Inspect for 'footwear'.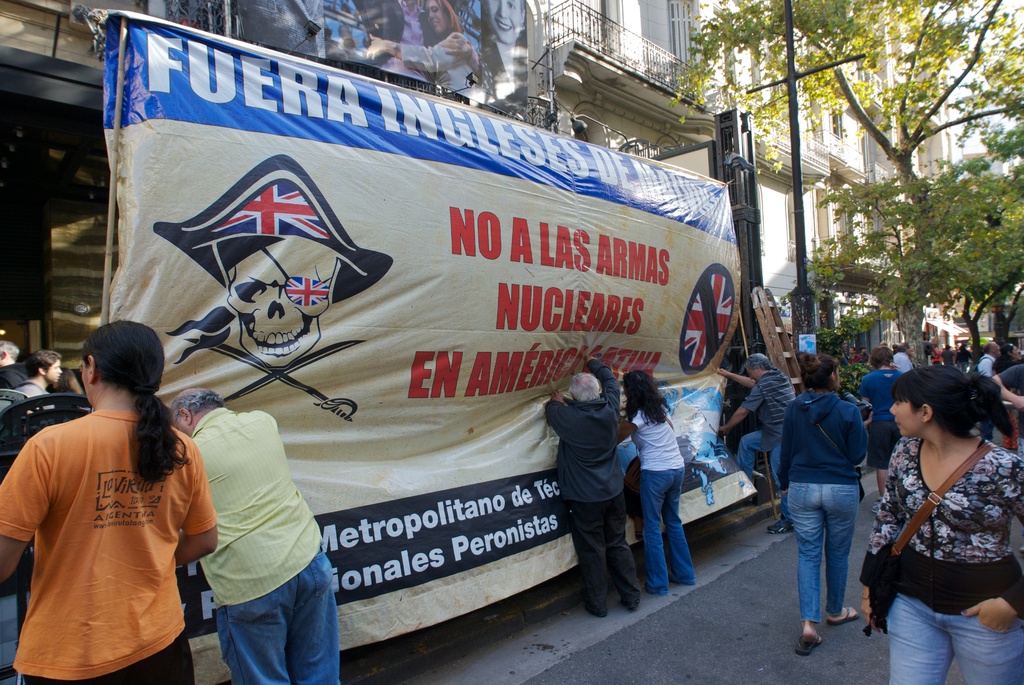
Inspection: {"left": 828, "top": 606, "right": 859, "bottom": 624}.
